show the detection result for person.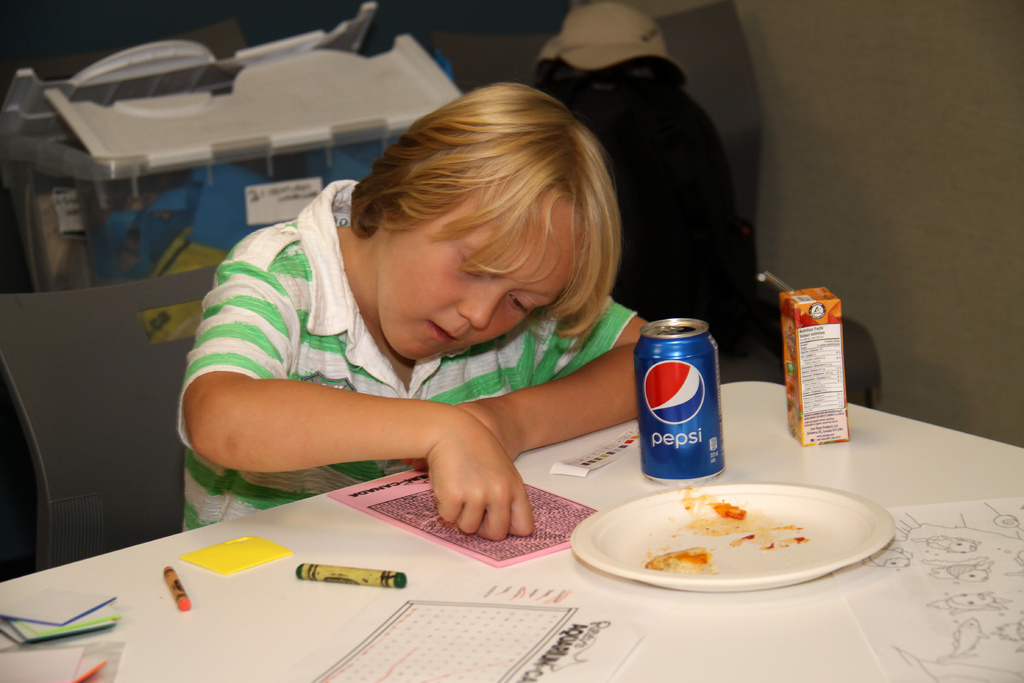
<bbox>184, 67, 716, 559</bbox>.
